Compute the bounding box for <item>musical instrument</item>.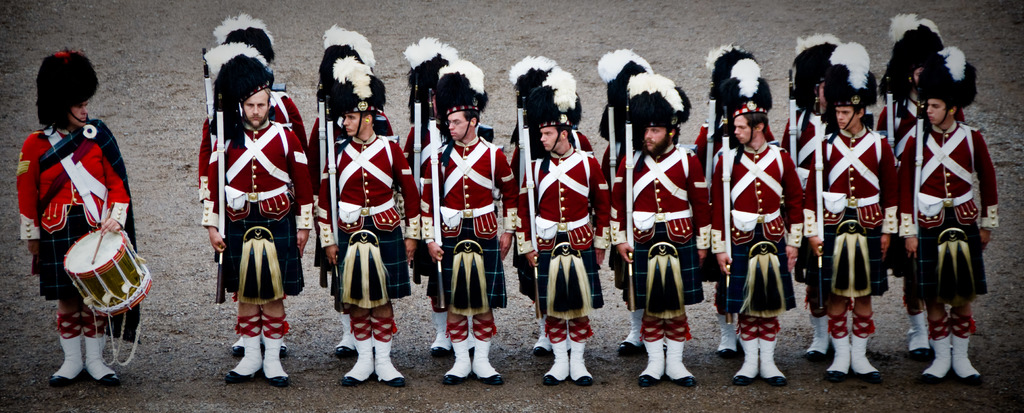
813, 120, 825, 269.
